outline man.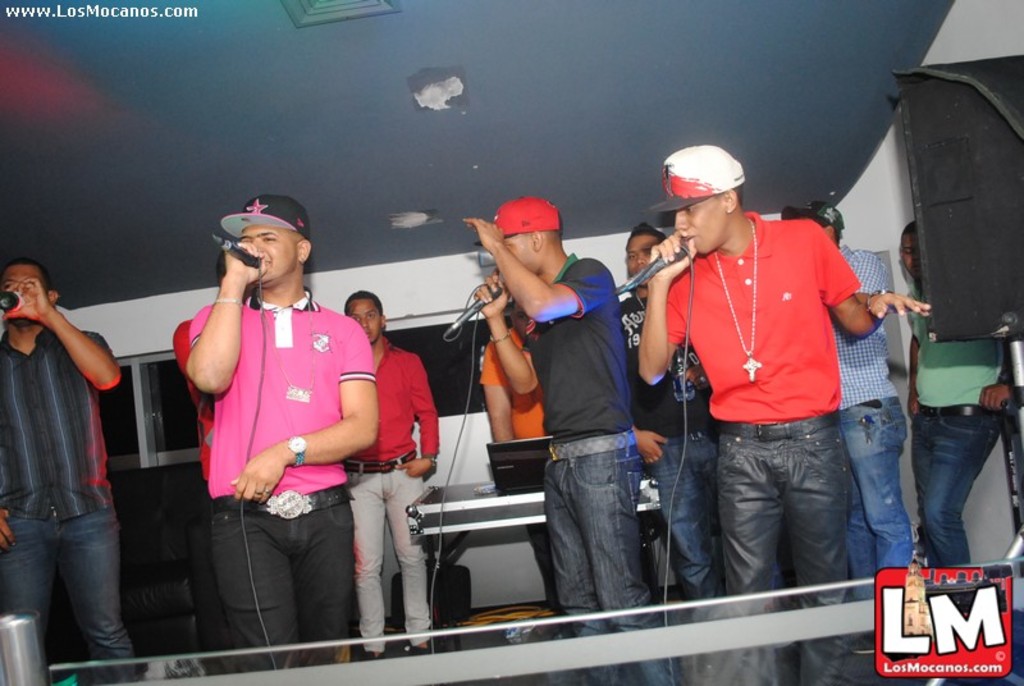
Outline: Rect(616, 221, 721, 596).
